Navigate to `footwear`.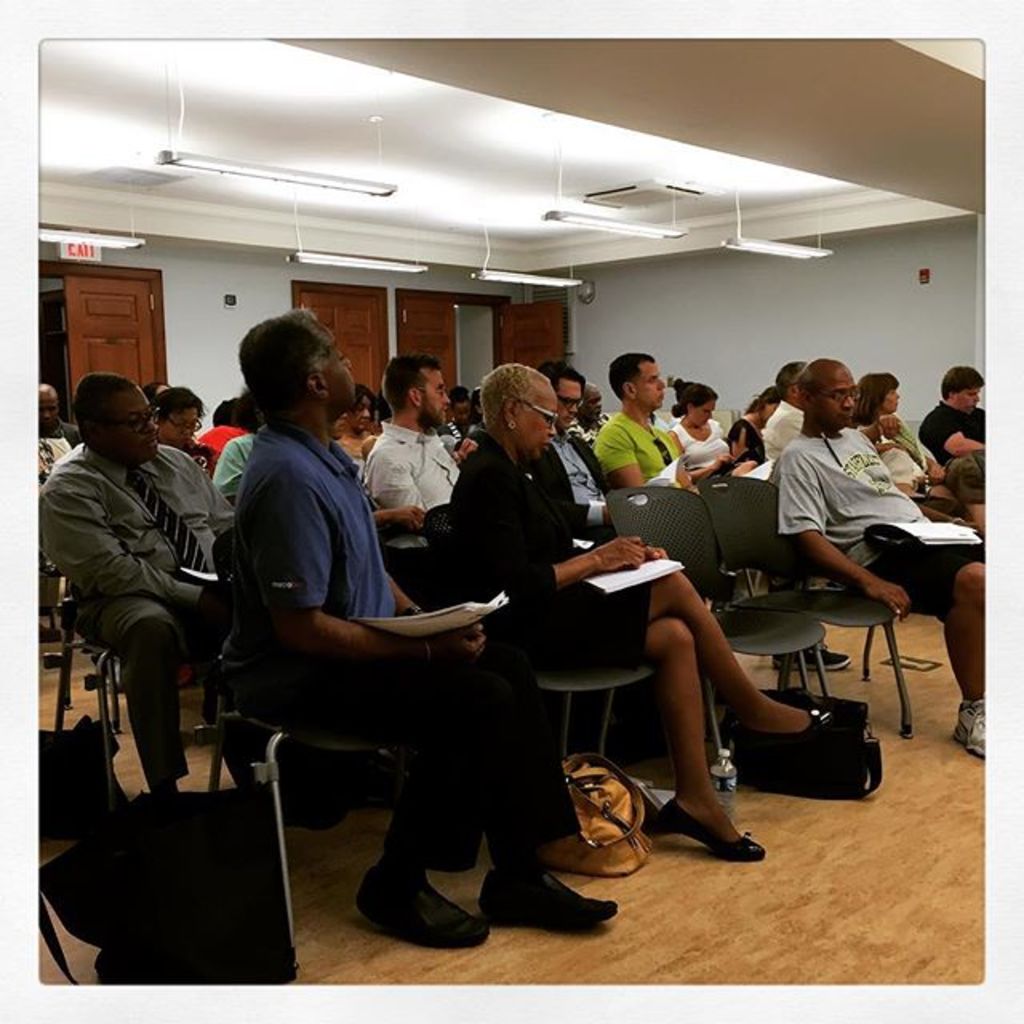
Navigation target: rect(480, 851, 610, 942).
